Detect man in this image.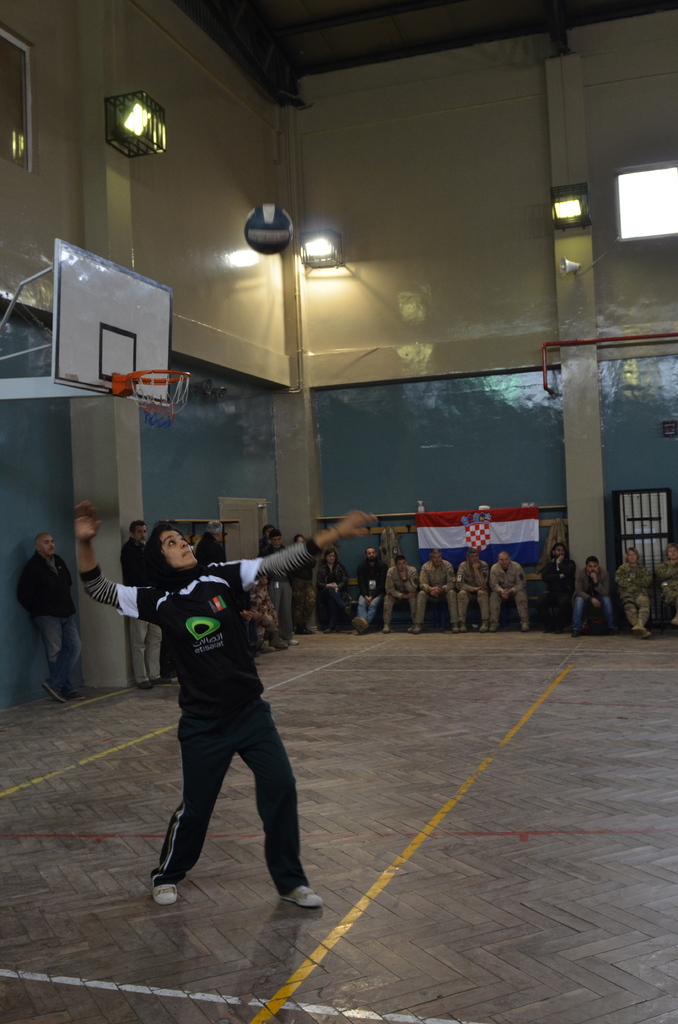
Detection: bbox=(543, 534, 580, 636).
